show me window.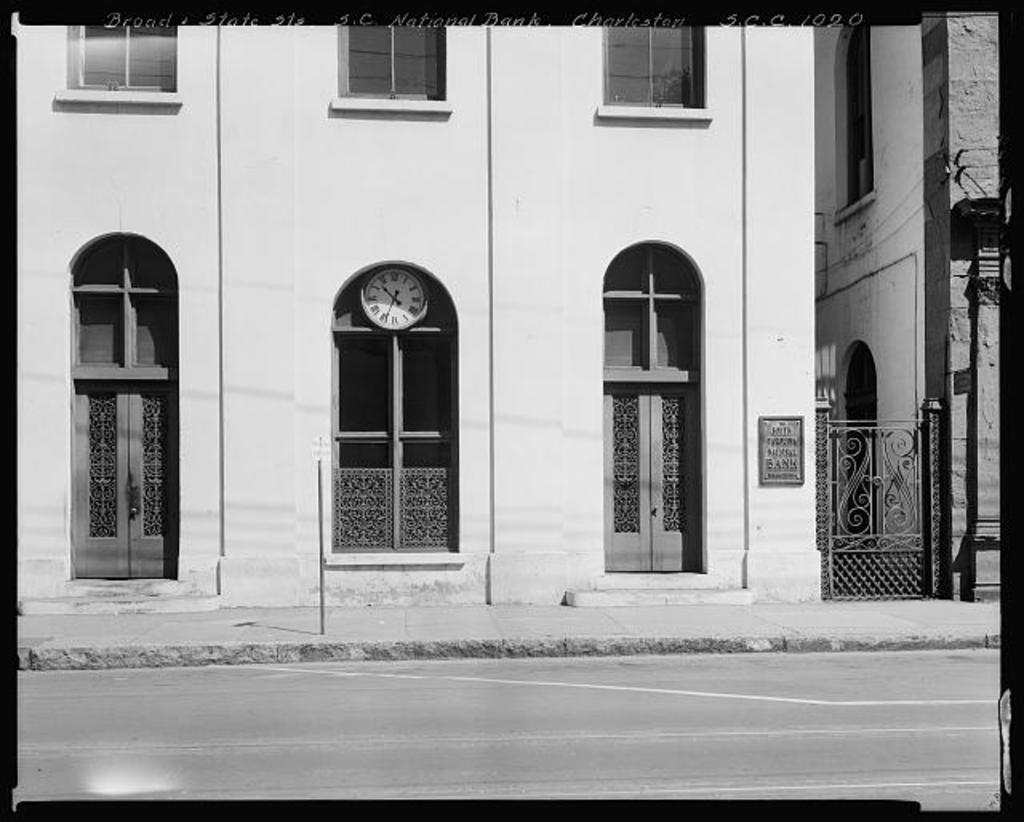
window is here: [x1=334, y1=22, x2=448, y2=102].
